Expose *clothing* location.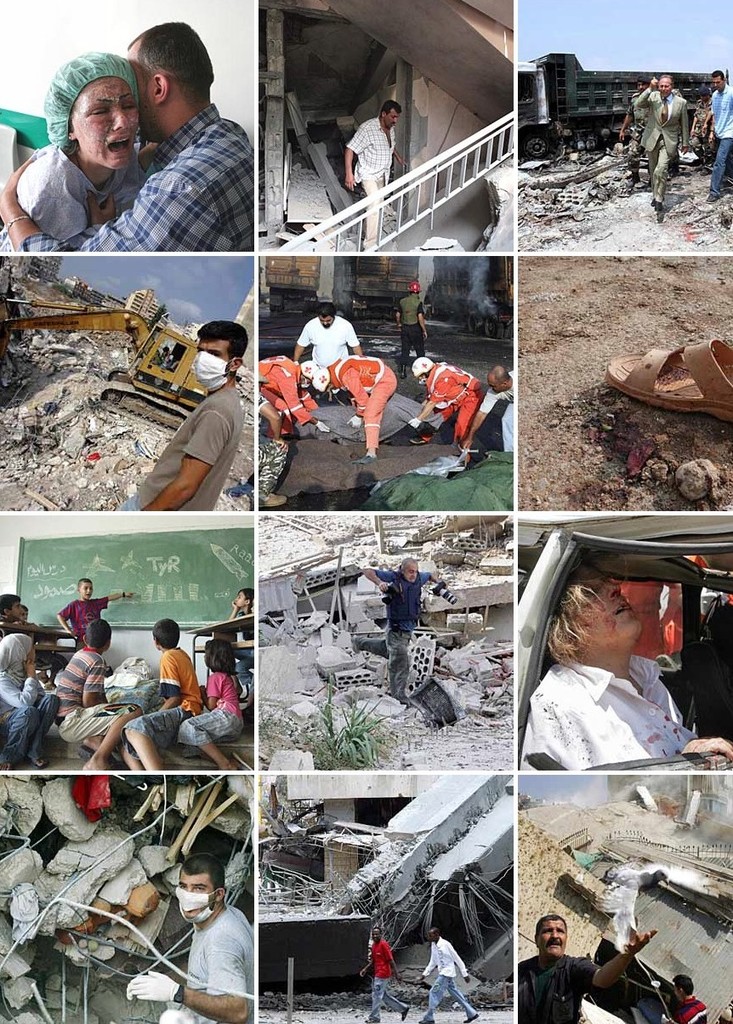
Exposed at [15,145,151,240].
